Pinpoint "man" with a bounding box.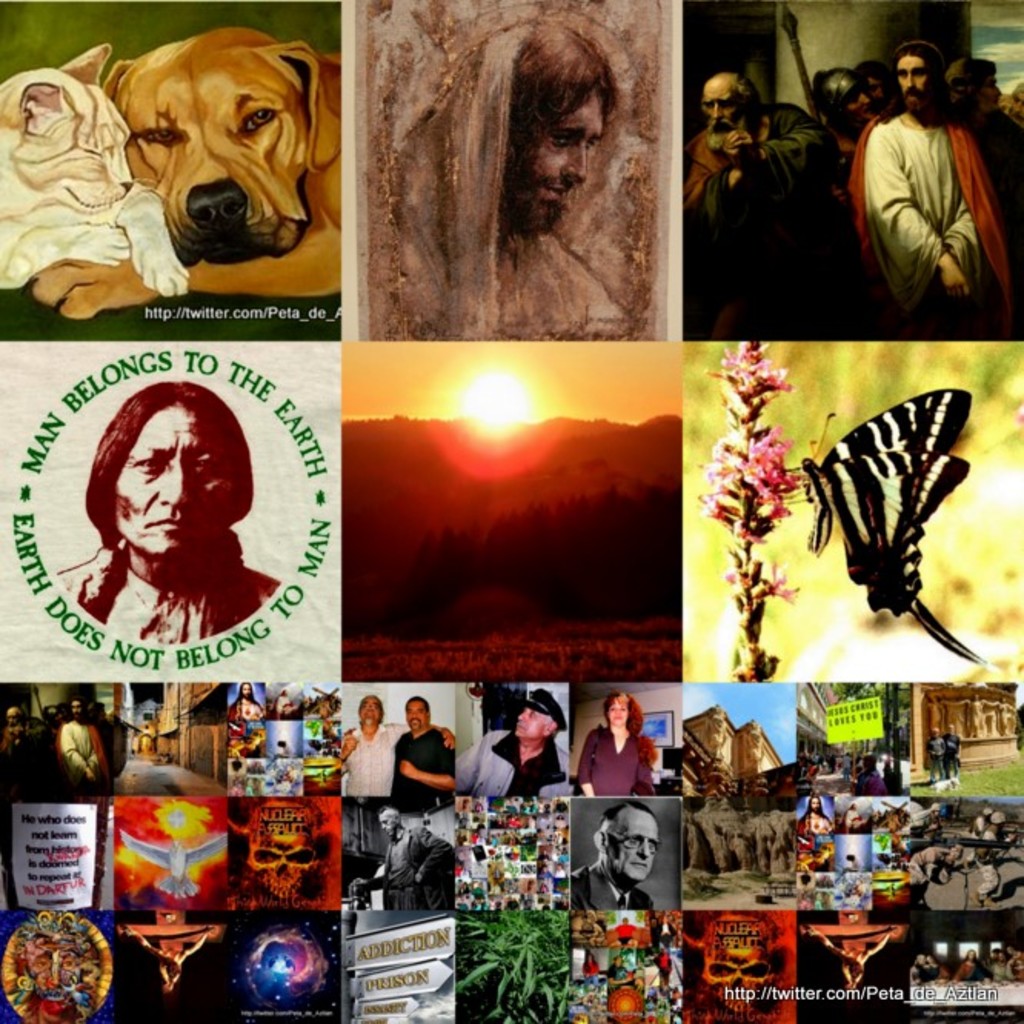
region(570, 798, 653, 923).
